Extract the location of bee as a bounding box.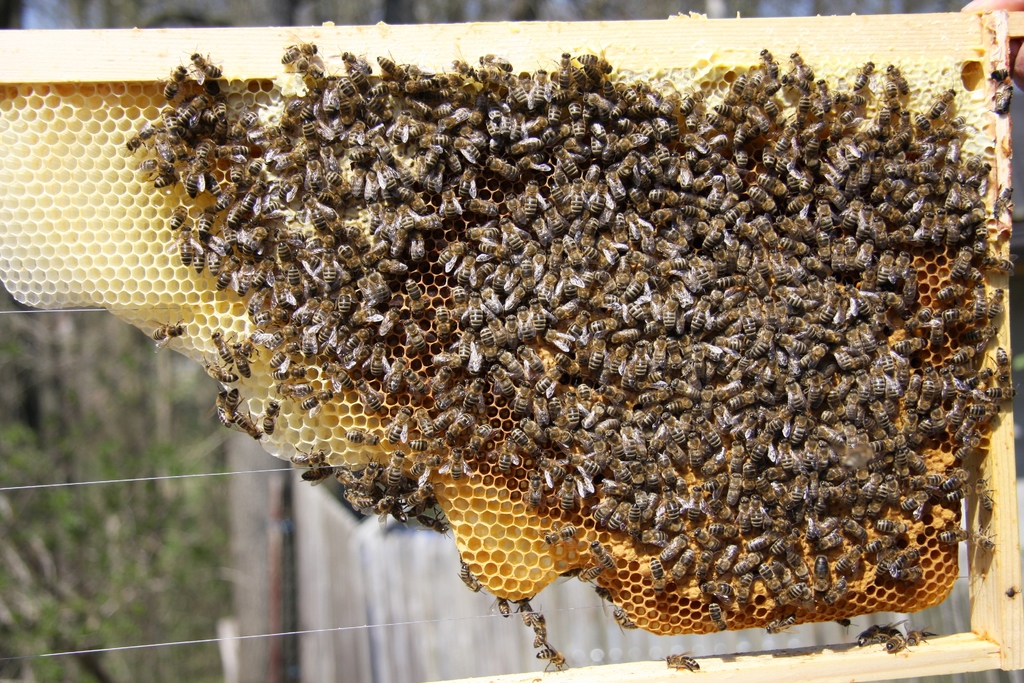
[x1=577, y1=47, x2=611, y2=76].
